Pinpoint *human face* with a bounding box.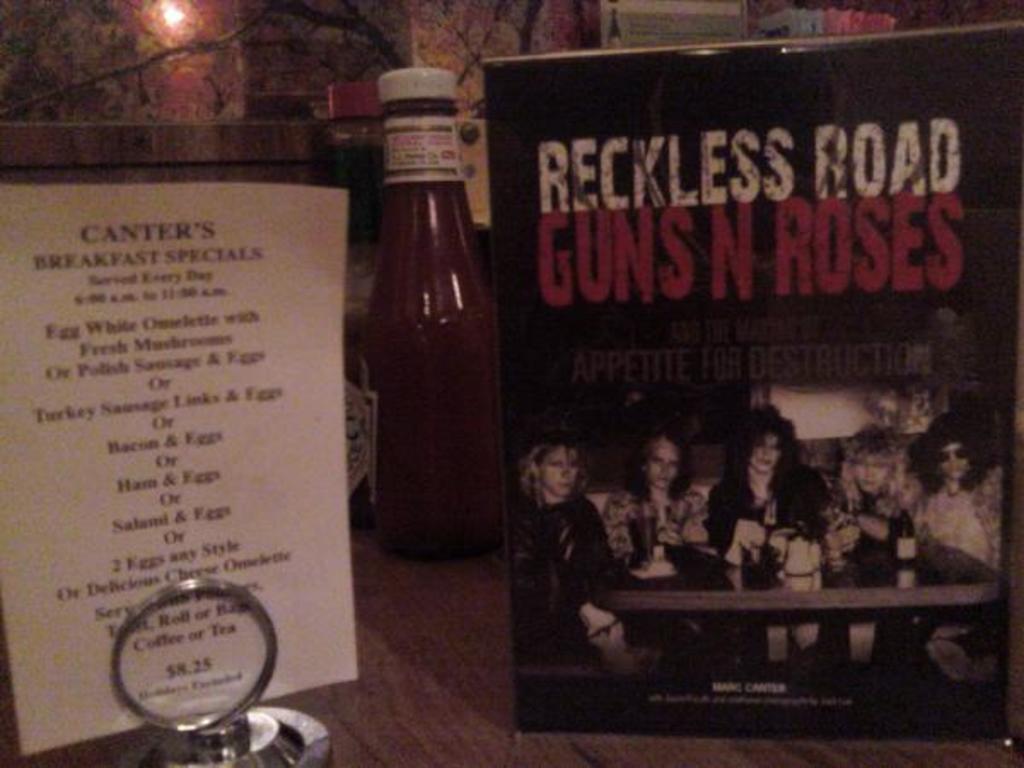
bbox=(652, 439, 676, 493).
